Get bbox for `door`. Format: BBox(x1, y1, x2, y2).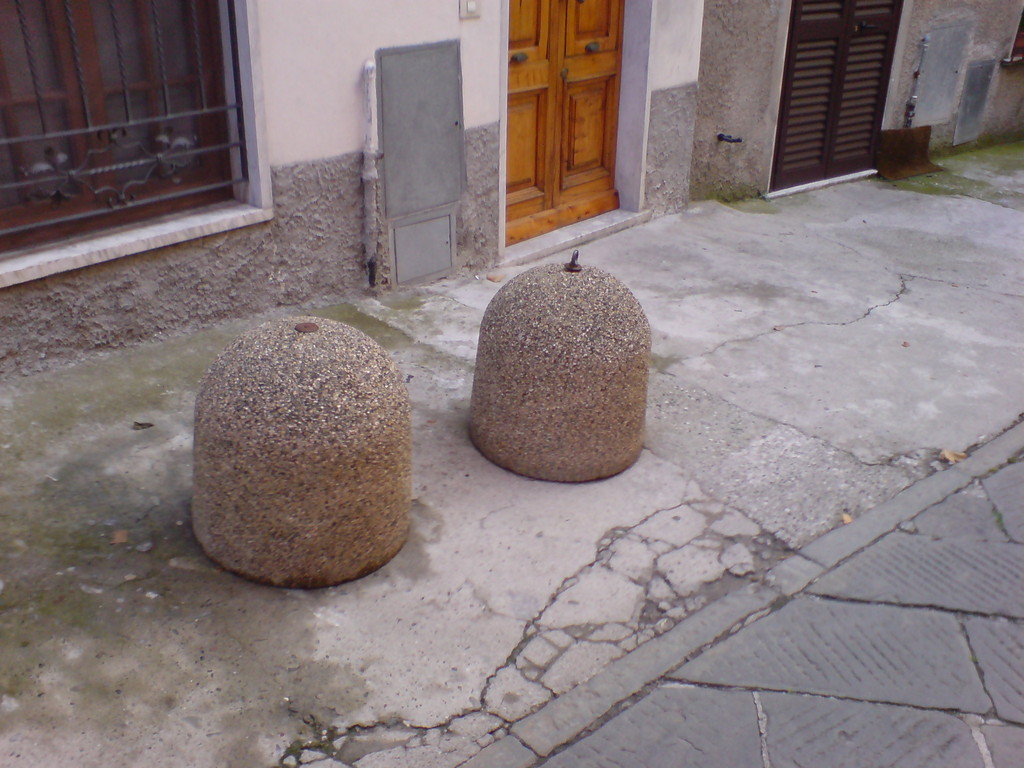
BBox(479, 0, 641, 238).
